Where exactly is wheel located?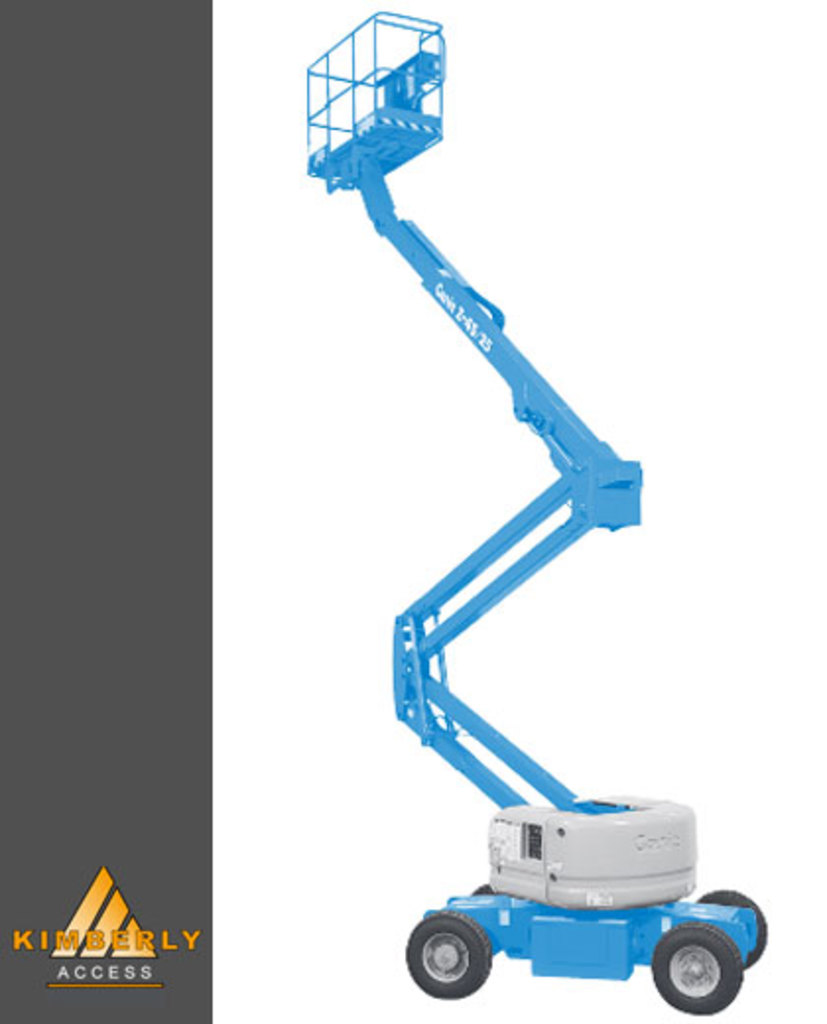
Its bounding box is (left=646, top=928, right=752, bottom=1016).
